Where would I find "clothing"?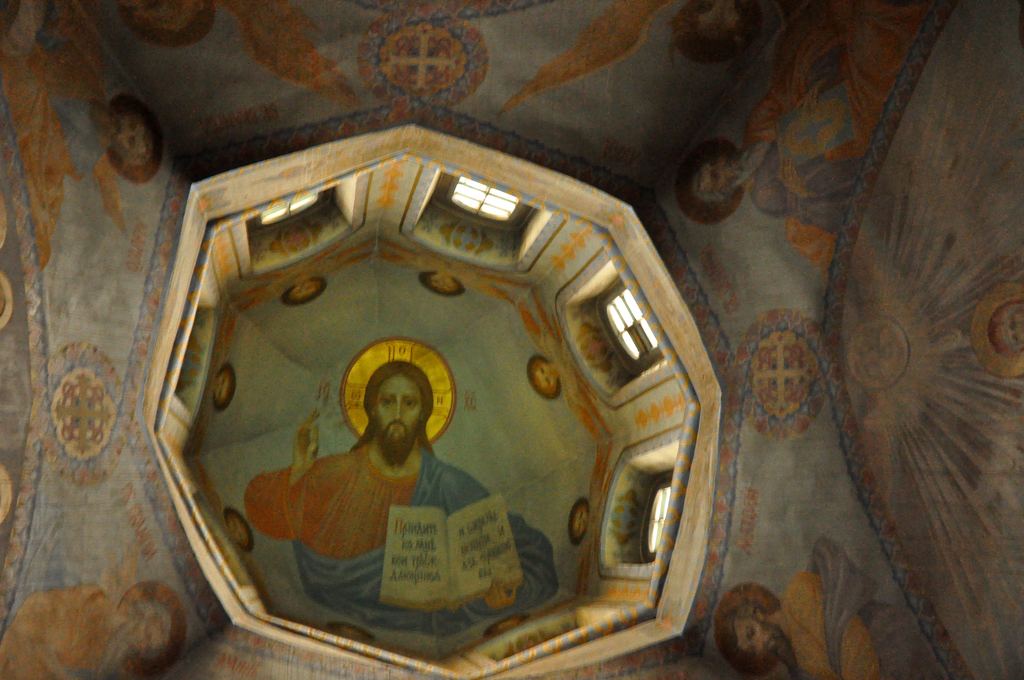
At <box>0,580,138,679</box>.
